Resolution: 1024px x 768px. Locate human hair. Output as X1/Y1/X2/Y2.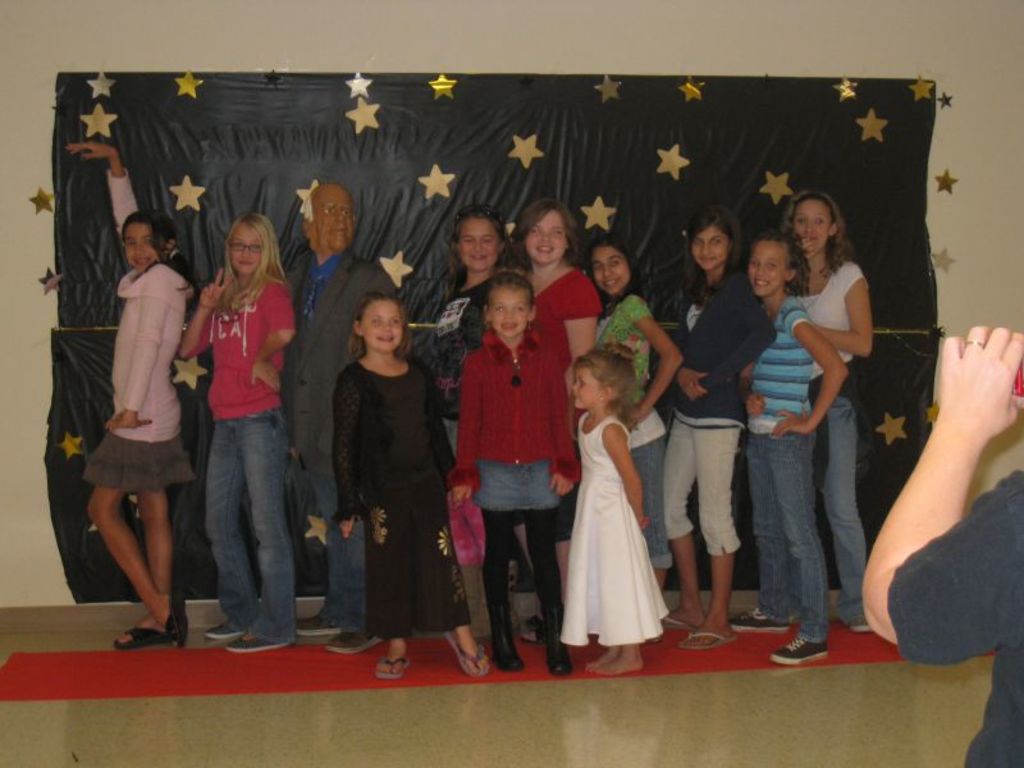
575/340/637/419.
